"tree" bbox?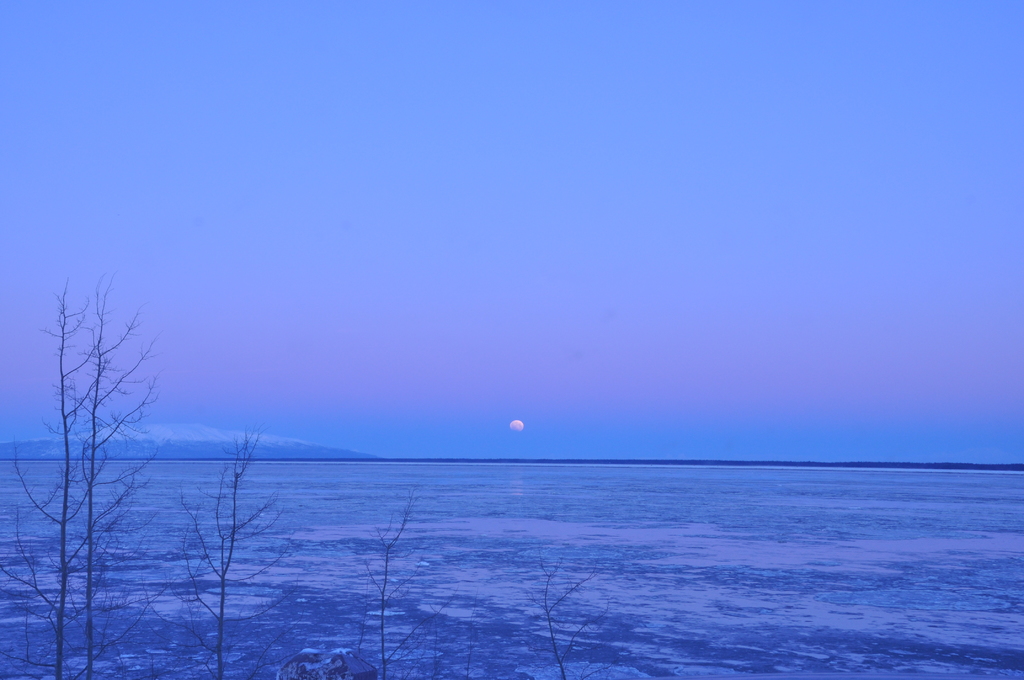
pyautogui.locateOnScreen(343, 492, 457, 674)
